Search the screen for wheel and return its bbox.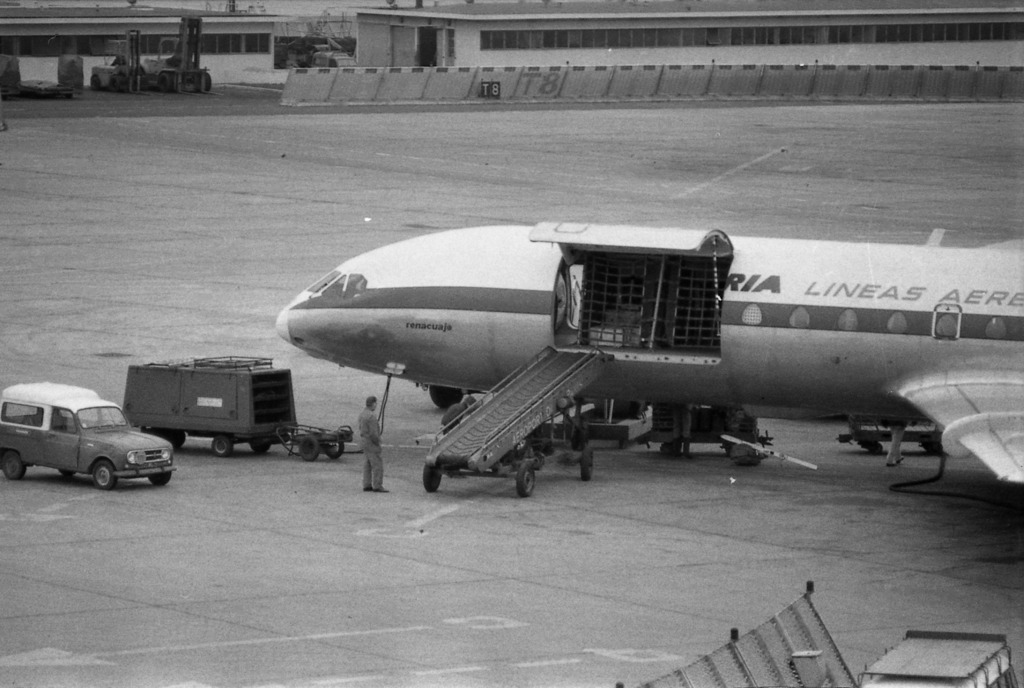
Found: locate(212, 433, 230, 455).
